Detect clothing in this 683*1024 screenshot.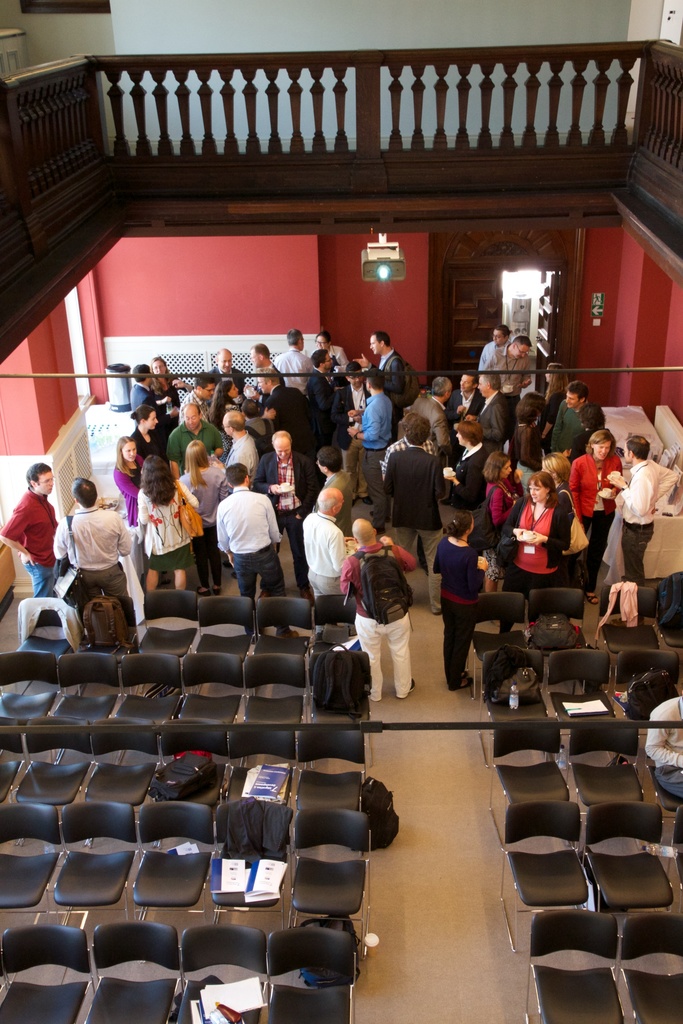
Detection: <region>482, 344, 530, 395</region>.
